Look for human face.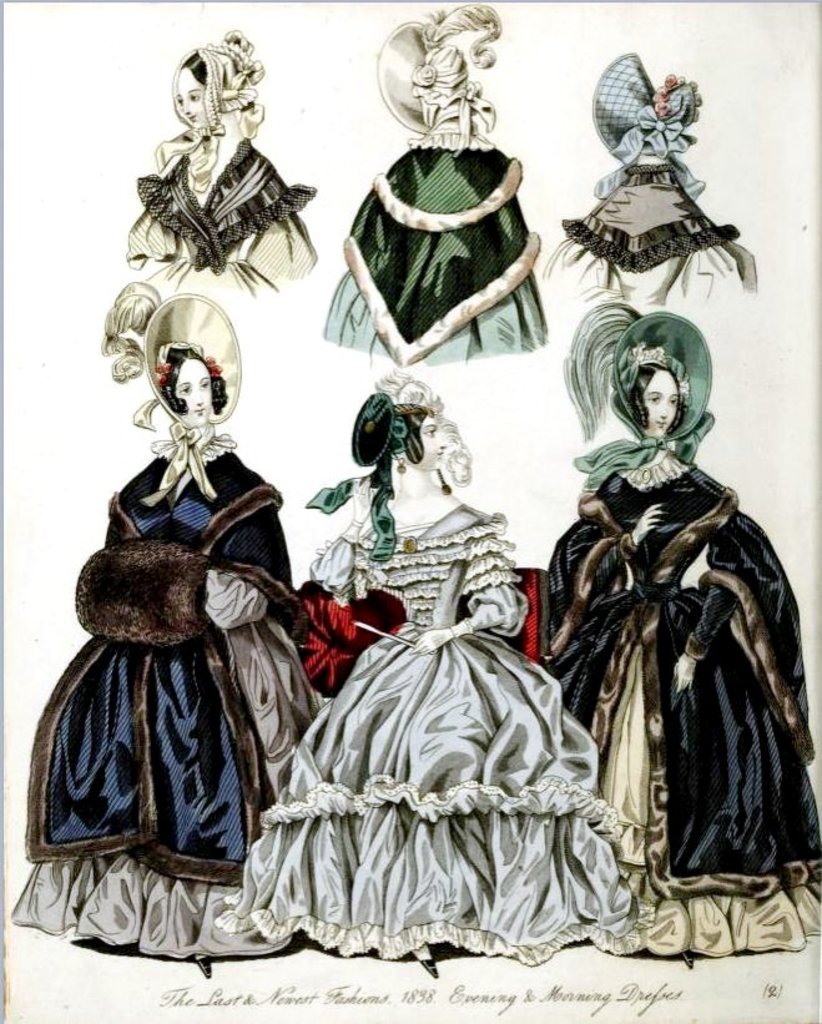
Found: {"left": 422, "top": 417, "right": 447, "bottom": 468}.
